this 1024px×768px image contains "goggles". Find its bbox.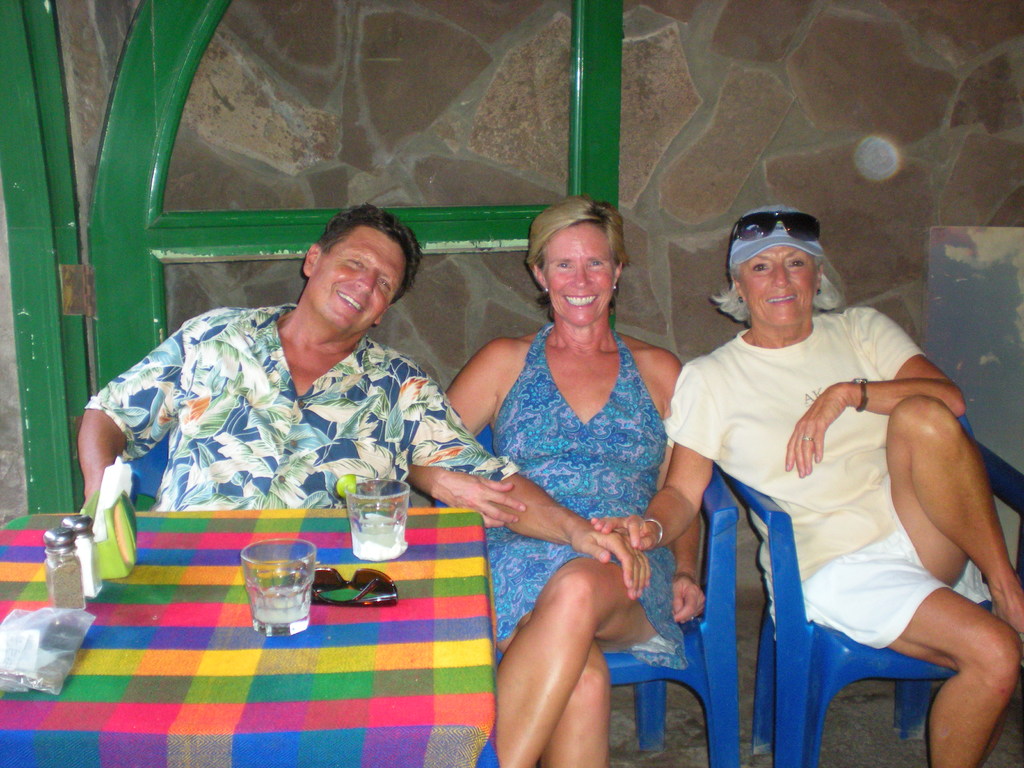
[309, 567, 399, 610].
